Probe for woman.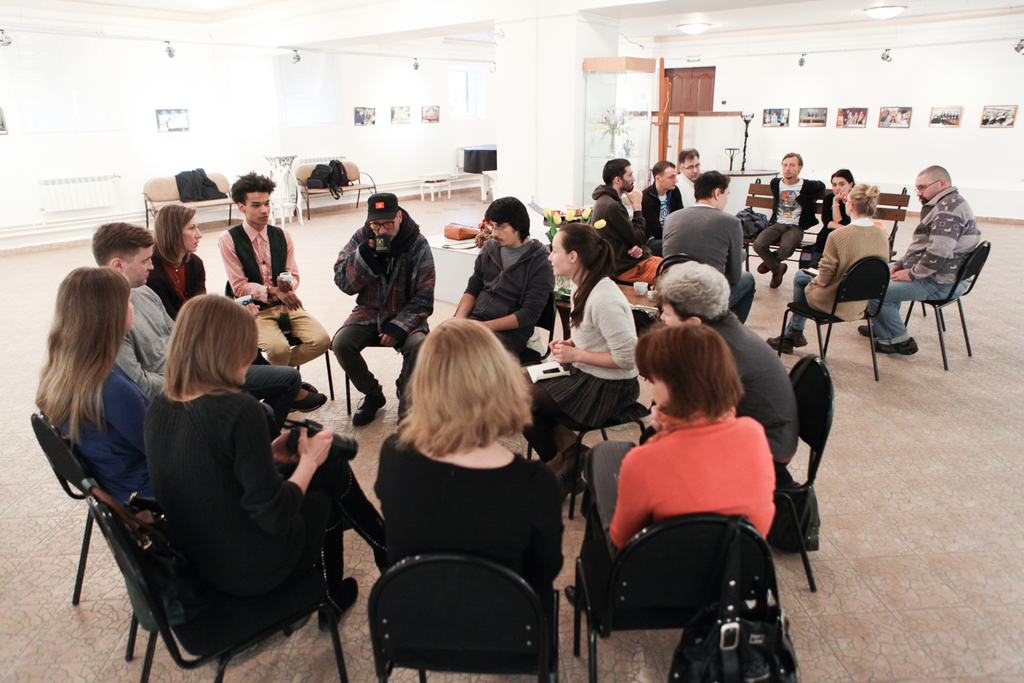
Probe result: [x1=567, y1=321, x2=774, y2=635].
